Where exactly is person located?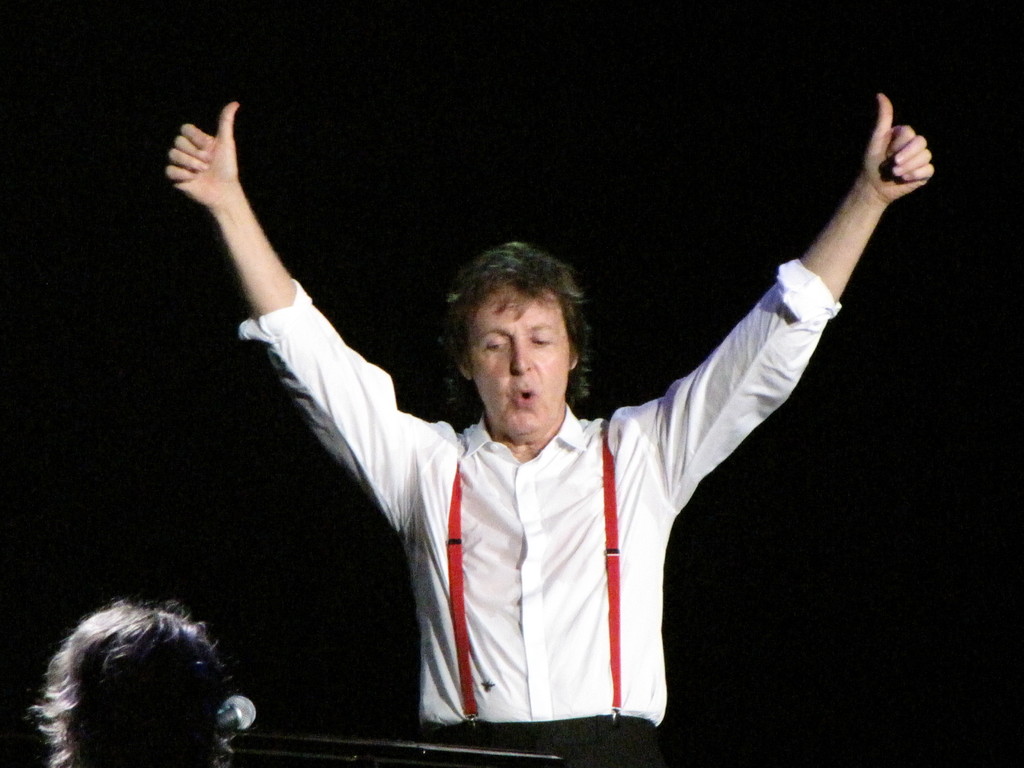
Its bounding box is 162 101 940 764.
